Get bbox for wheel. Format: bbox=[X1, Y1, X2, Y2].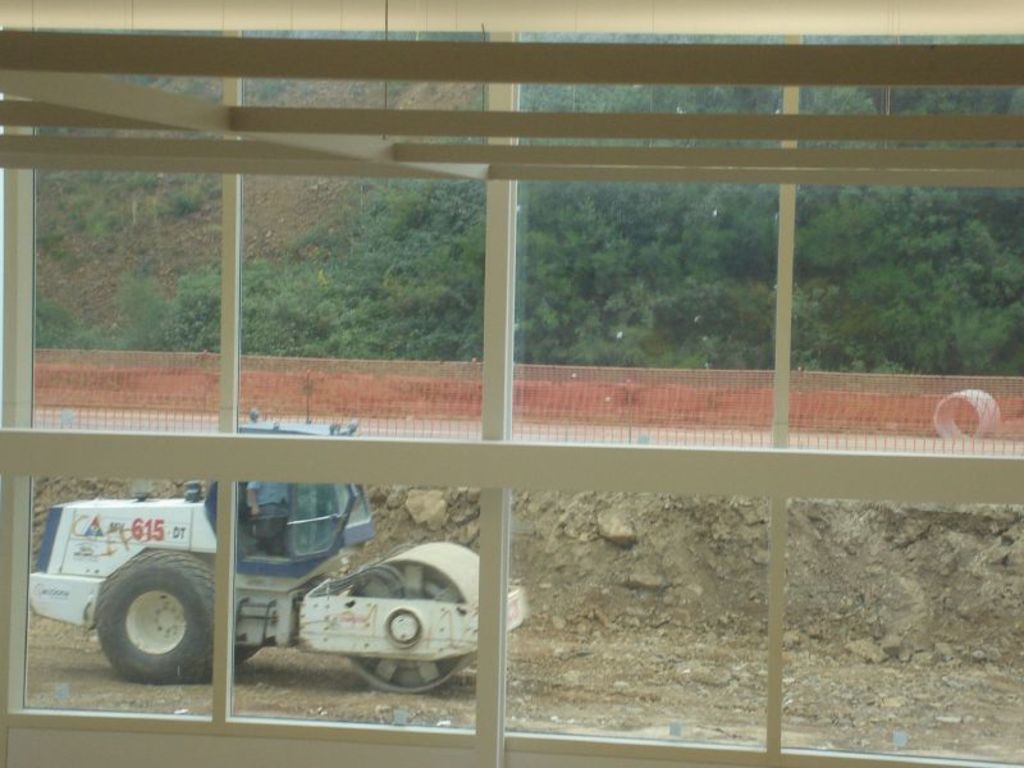
bbox=[339, 531, 495, 707].
